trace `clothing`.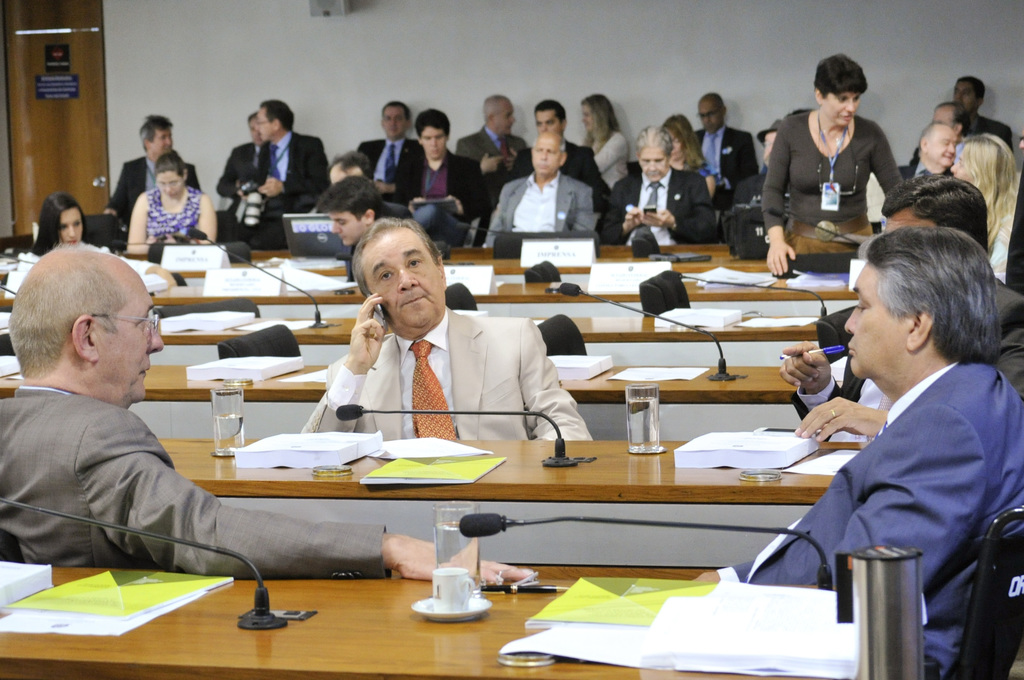
Traced to (456, 128, 528, 179).
